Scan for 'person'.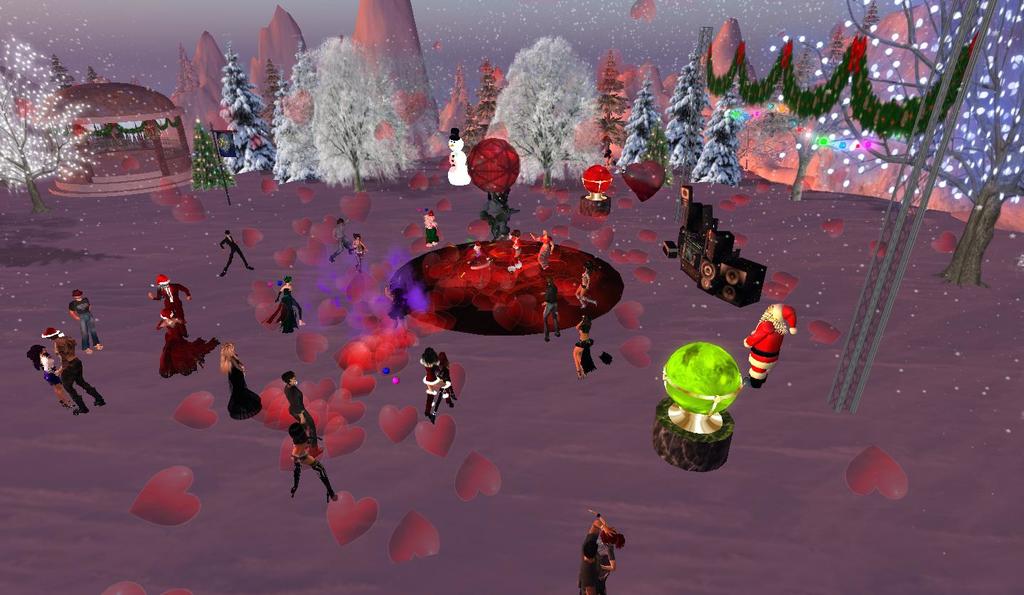
Scan result: {"x1": 506, "y1": 227, "x2": 528, "y2": 269}.
